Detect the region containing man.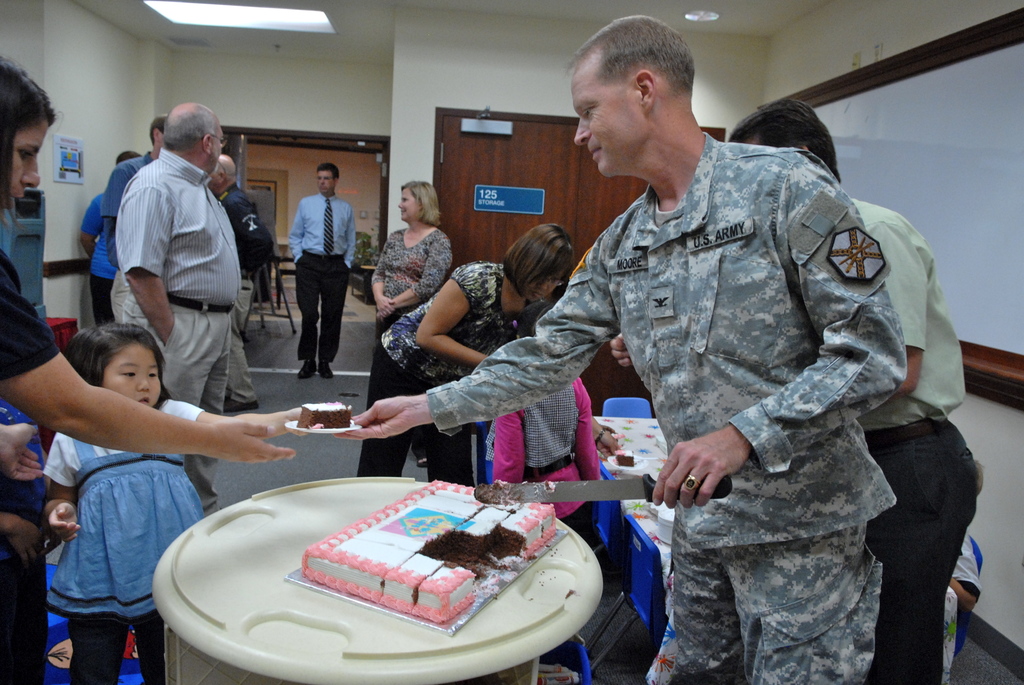
Rect(283, 160, 353, 374).
